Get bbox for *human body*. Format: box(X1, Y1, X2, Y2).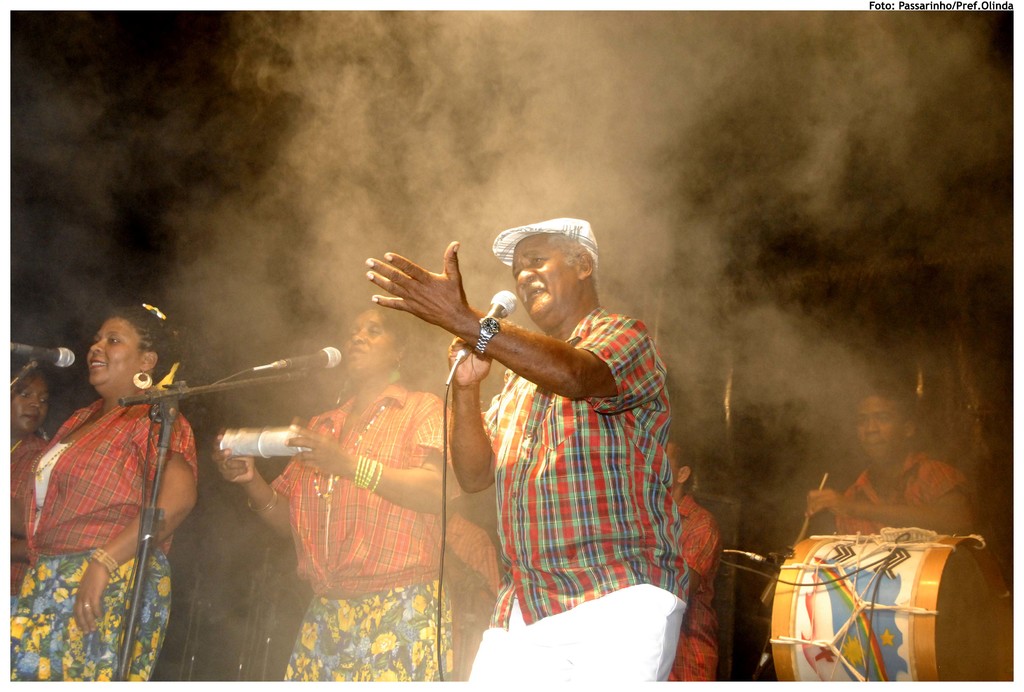
box(42, 306, 198, 663).
